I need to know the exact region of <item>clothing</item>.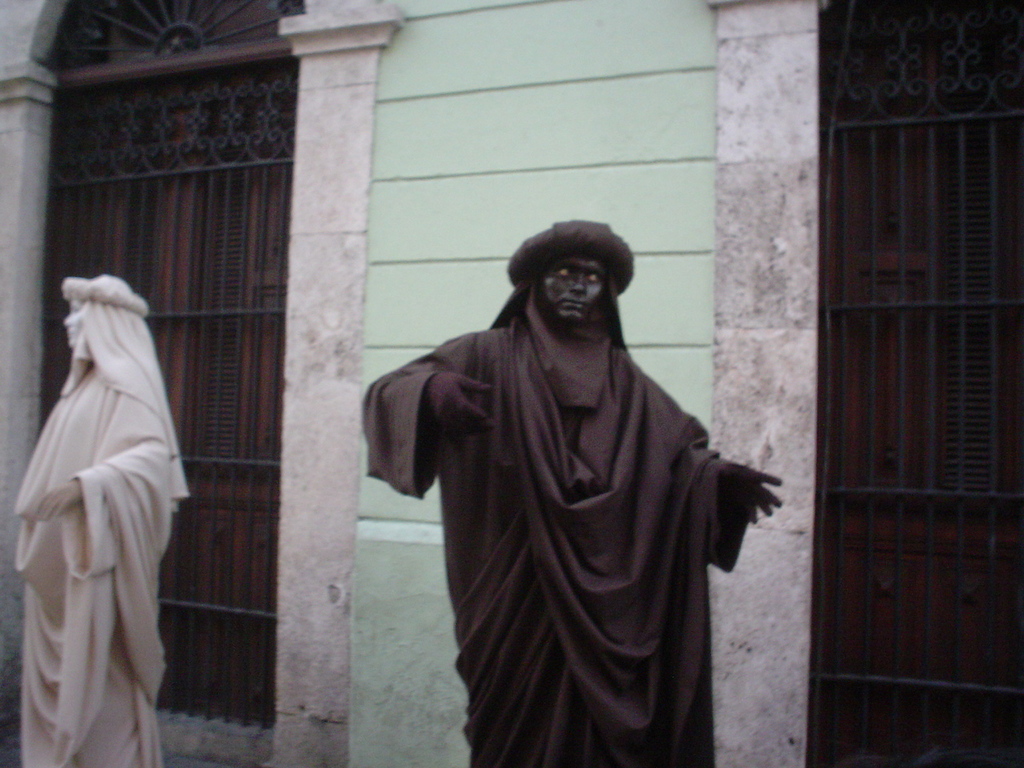
Region: Rect(22, 362, 179, 767).
